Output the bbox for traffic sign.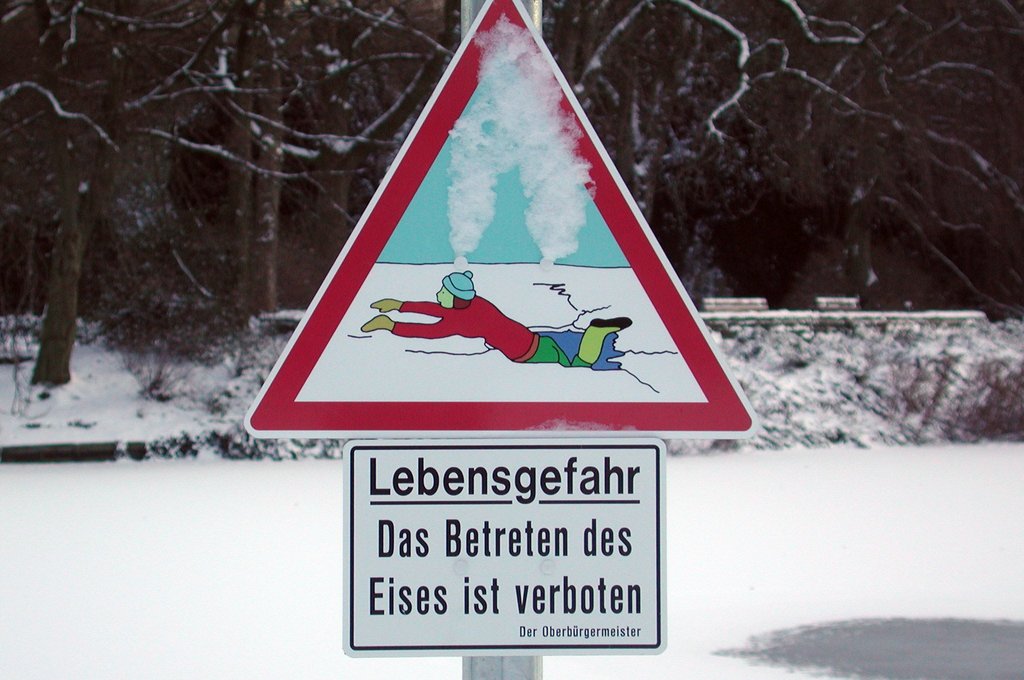
[x1=340, y1=443, x2=669, y2=661].
